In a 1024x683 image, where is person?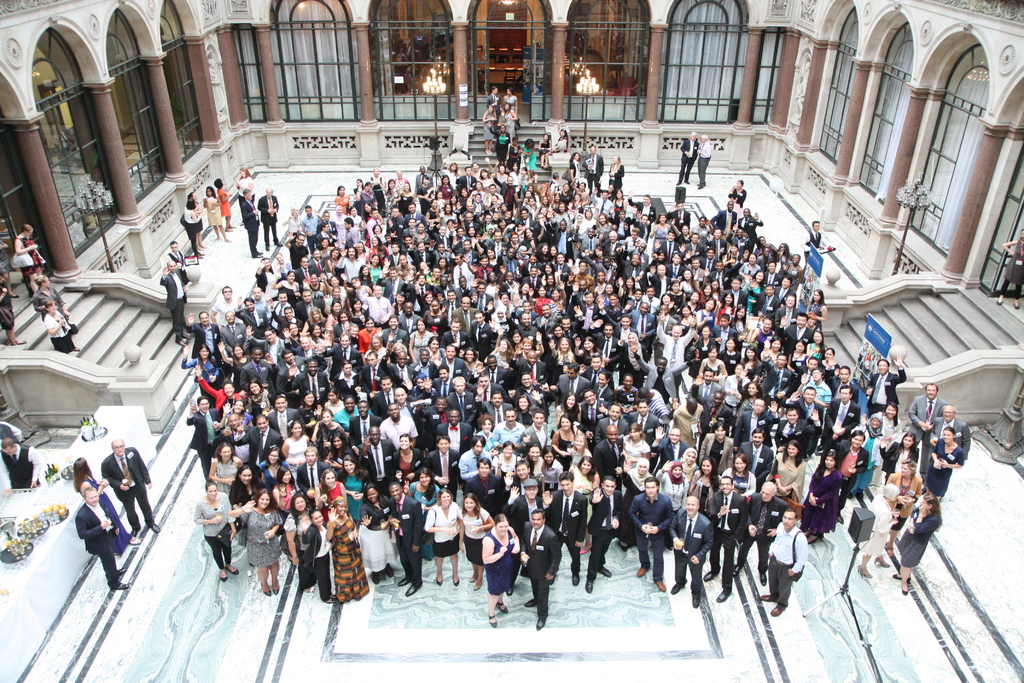
764 438 800 507.
